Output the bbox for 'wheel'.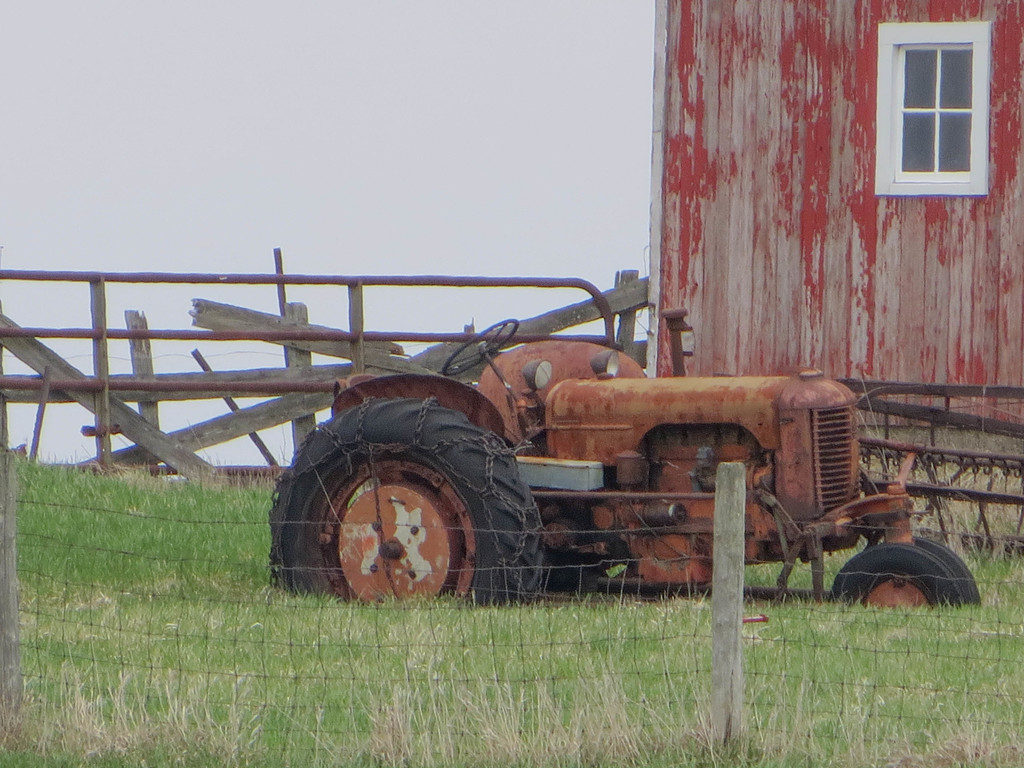
left=444, top=319, right=518, bottom=379.
